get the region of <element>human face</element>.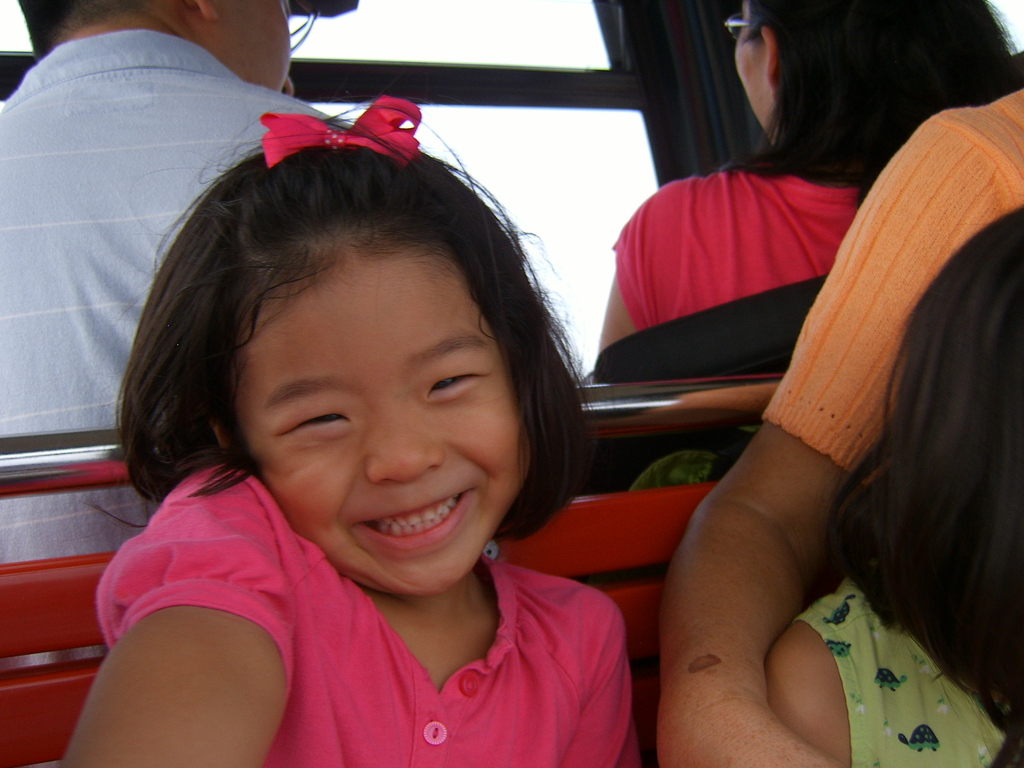
232, 259, 531, 595.
